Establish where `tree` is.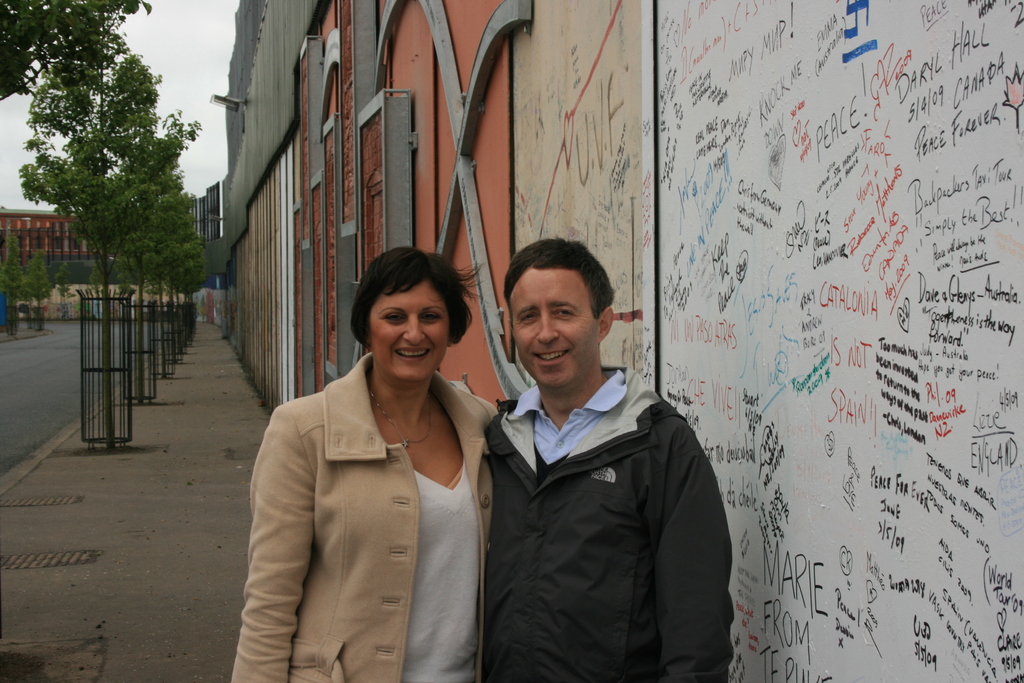
Established at bbox=[0, 0, 132, 108].
